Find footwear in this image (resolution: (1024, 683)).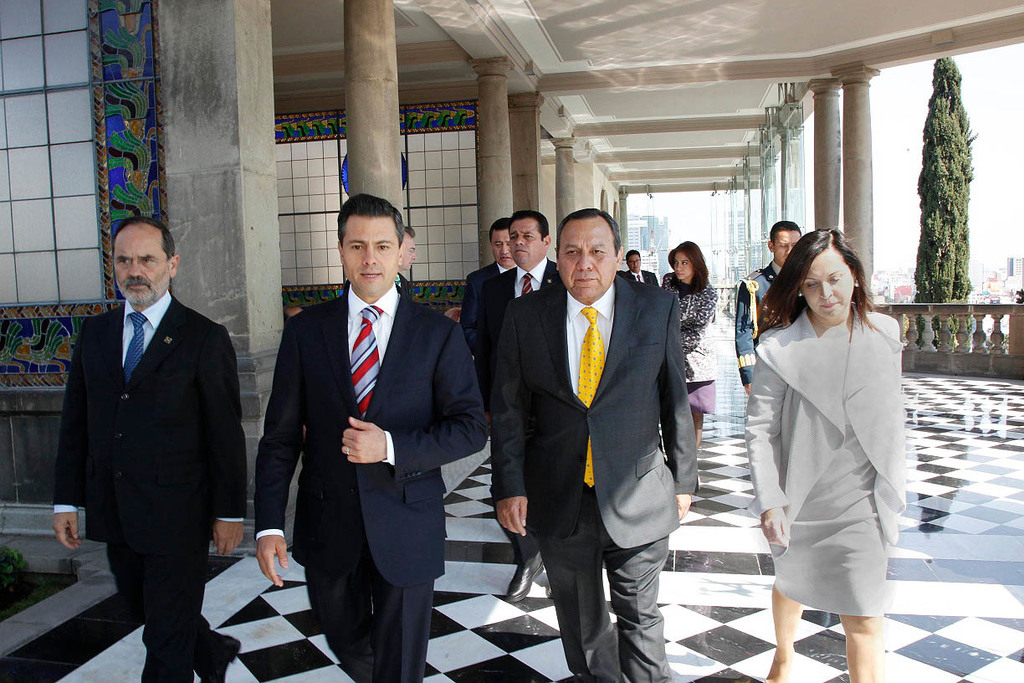
box(202, 639, 244, 682).
